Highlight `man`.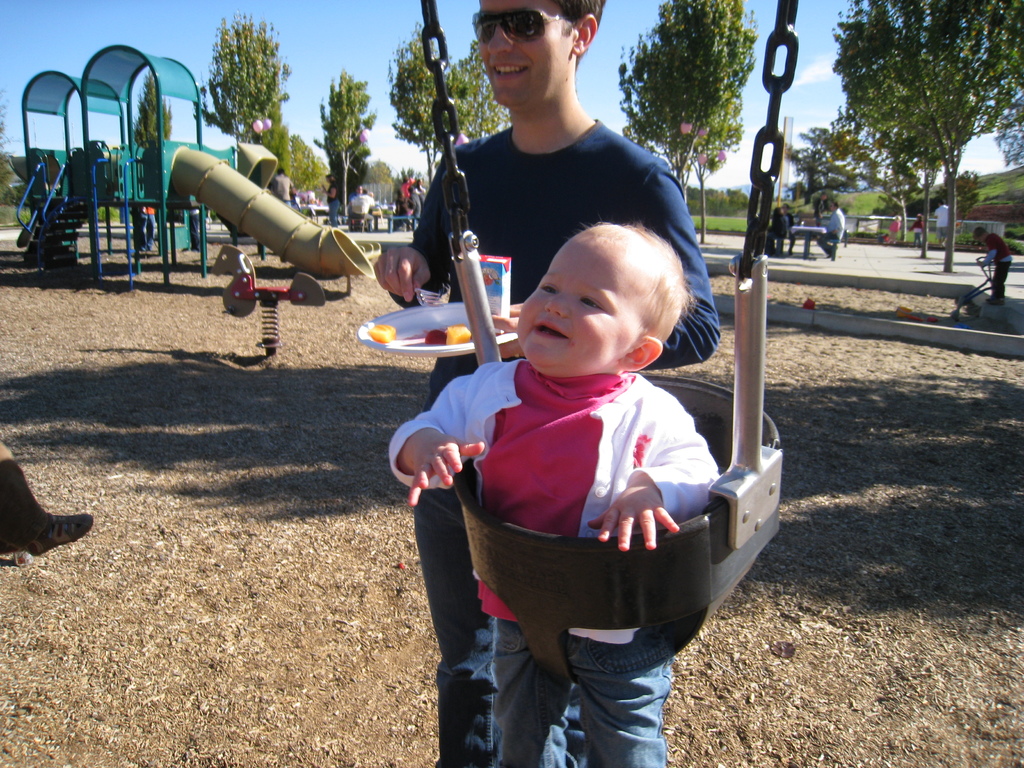
Highlighted region: pyautogui.locateOnScreen(268, 165, 298, 210).
